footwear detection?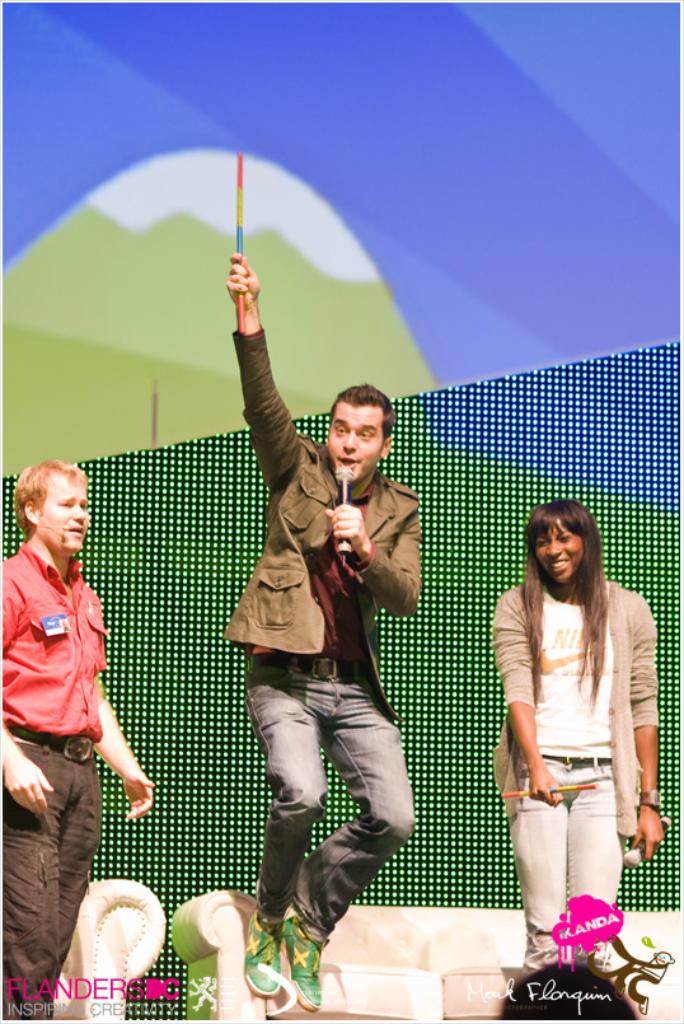
(242,908,286,1001)
